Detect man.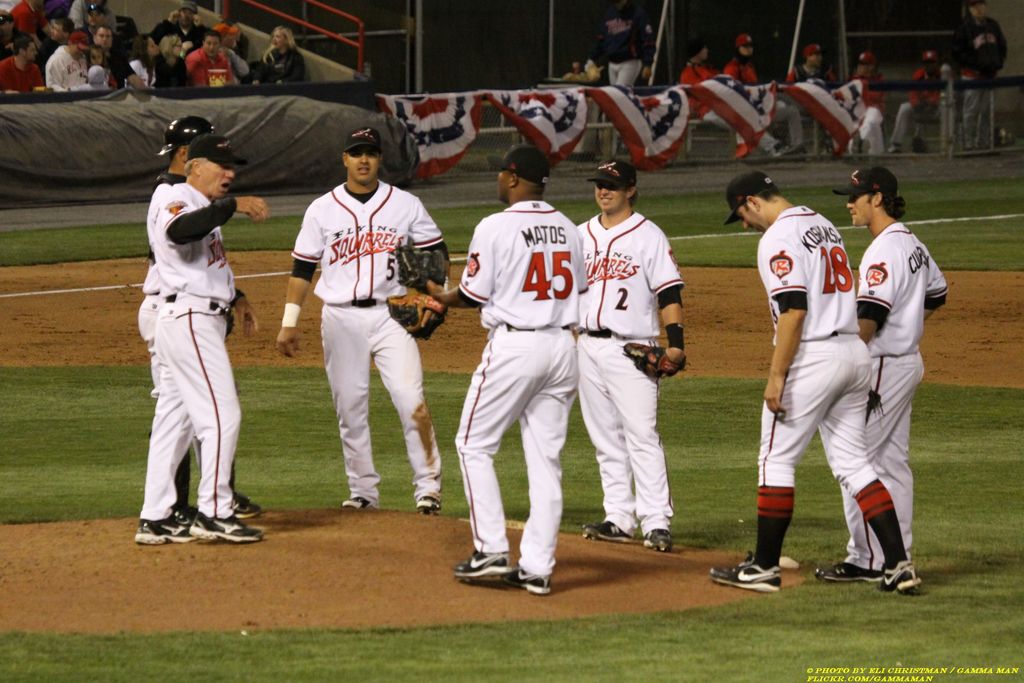
Detected at Rect(182, 31, 234, 87).
